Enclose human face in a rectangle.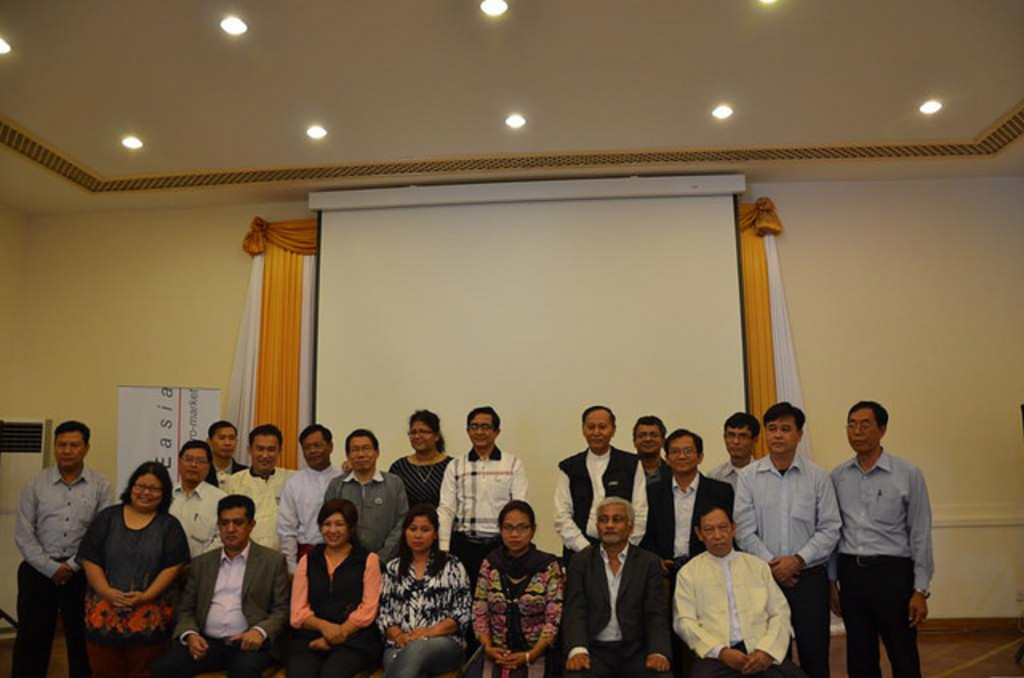
722, 419, 757, 461.
